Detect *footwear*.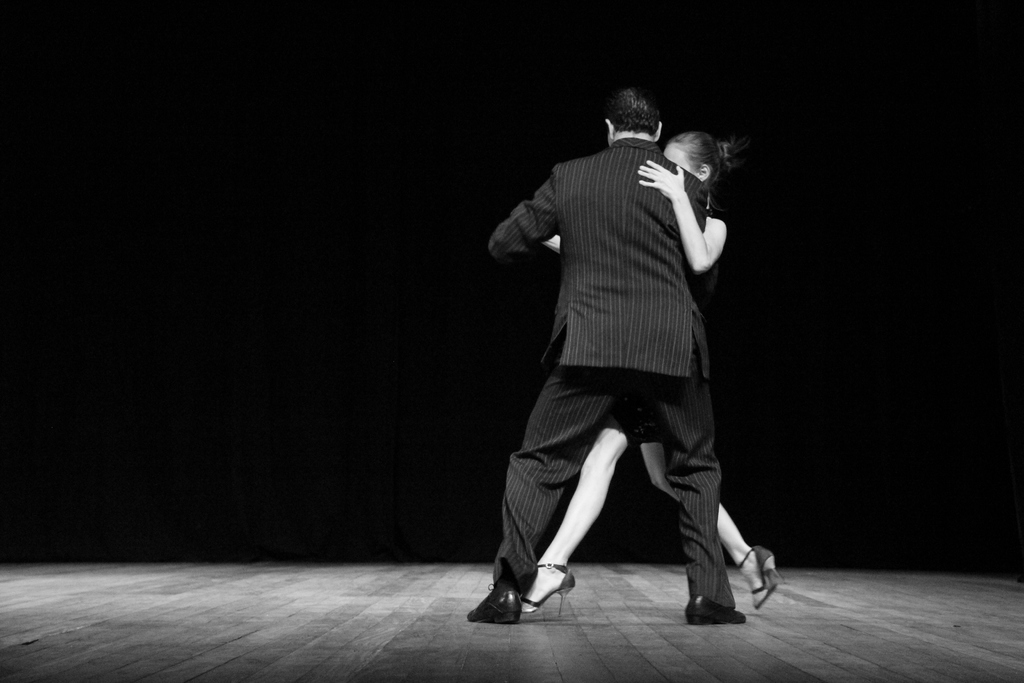
Detected at x1=519, y1=556, x2=577, y2=614.
